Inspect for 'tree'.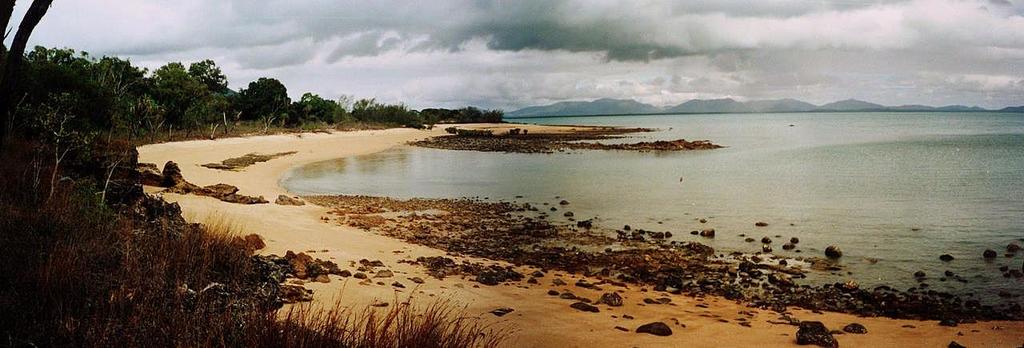
Inspection: [189, 58, 230, 91].
